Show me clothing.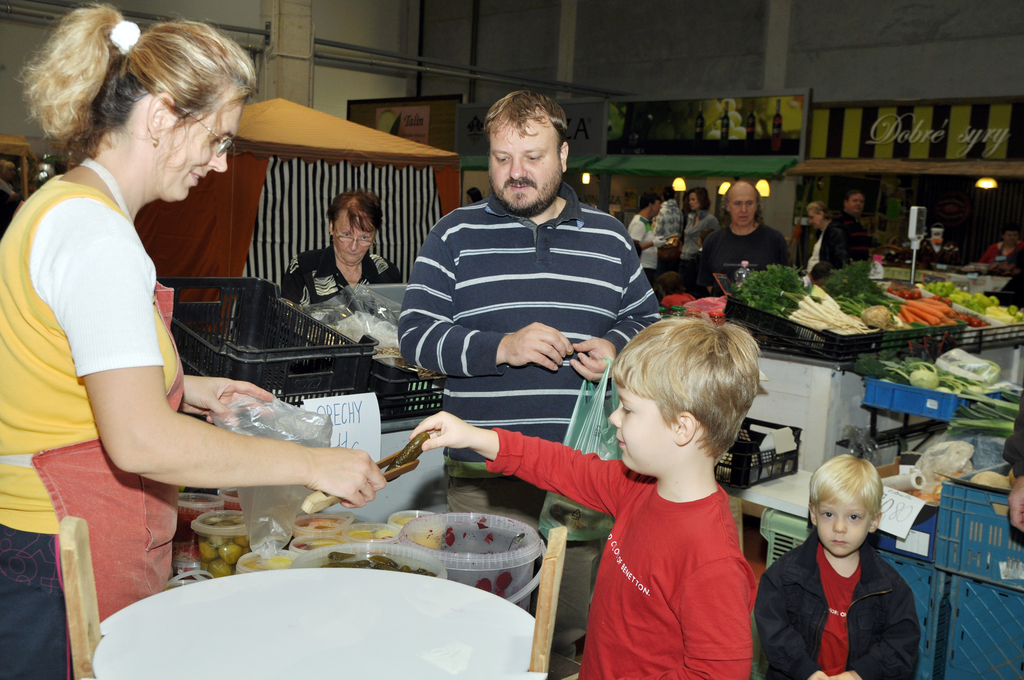
clothing is here: pyautogui.locateOnScreen(1007, 405, 1016, 473).
